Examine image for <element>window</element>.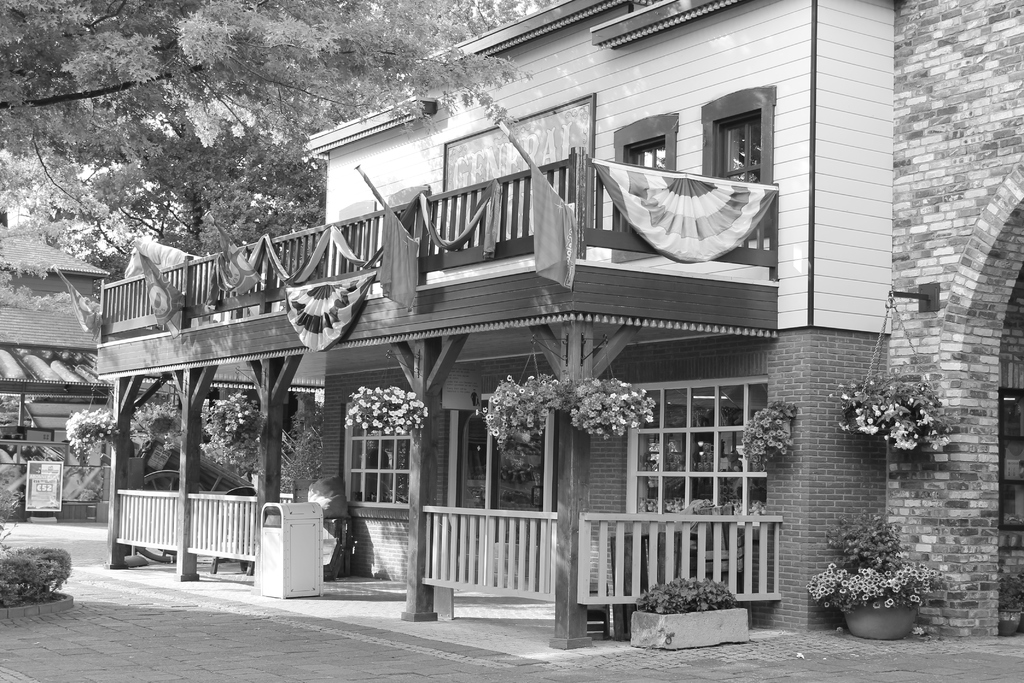
Examination result: 353, 475, 364, 495.
